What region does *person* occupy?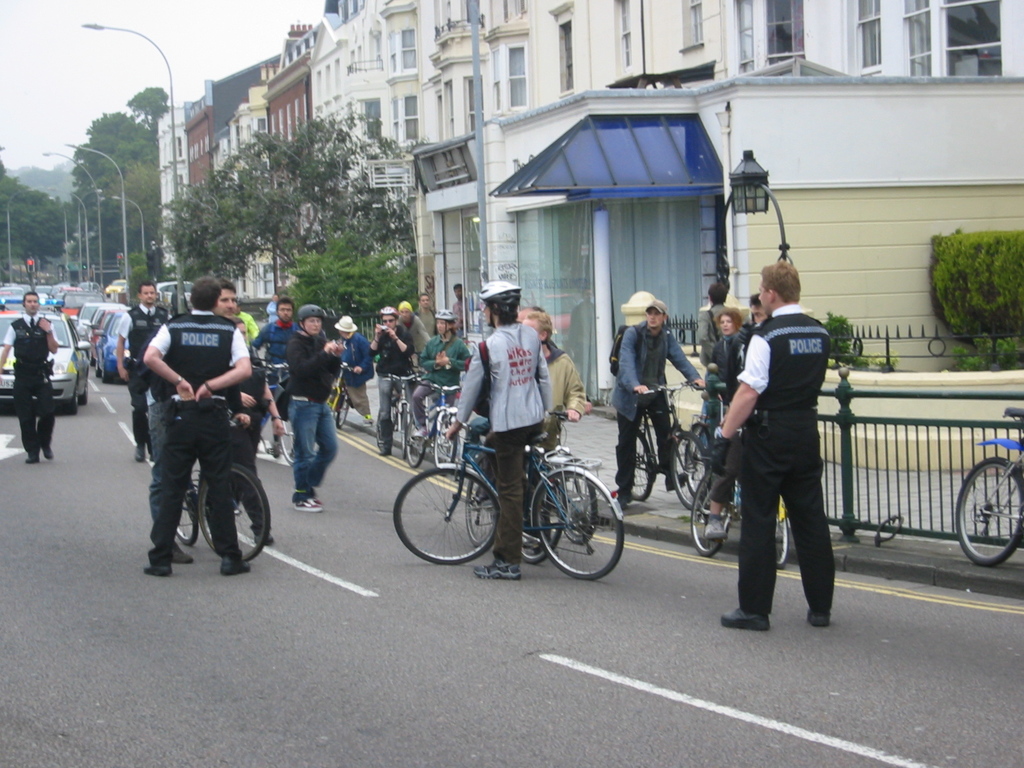
BBox(710, 257, 830, 627).
